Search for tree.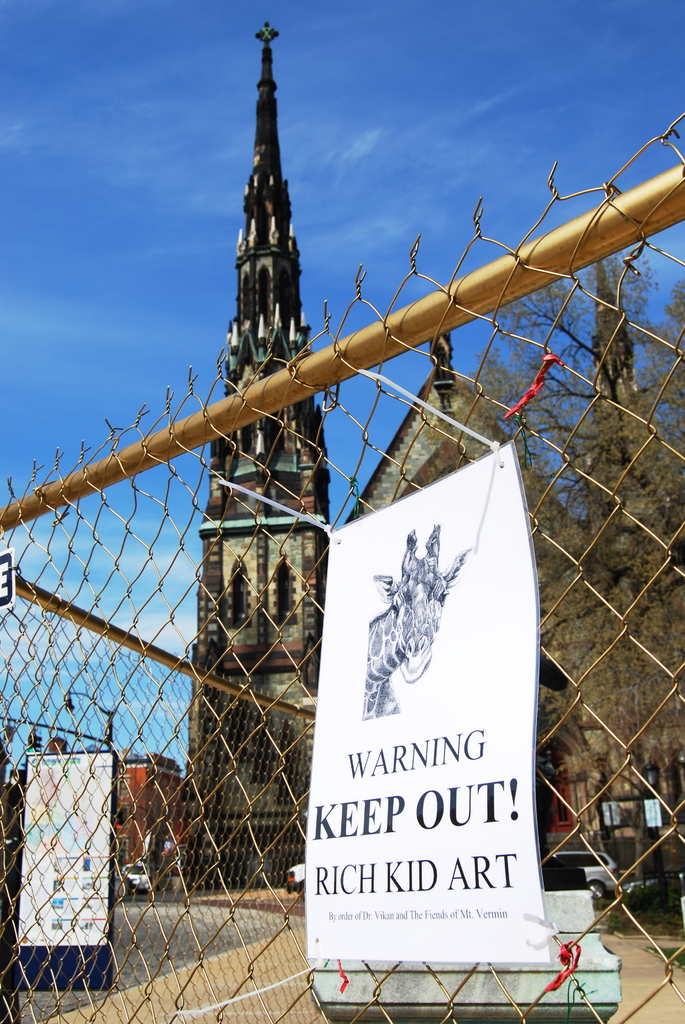
Found at detection(421, 257, 684, 915).
